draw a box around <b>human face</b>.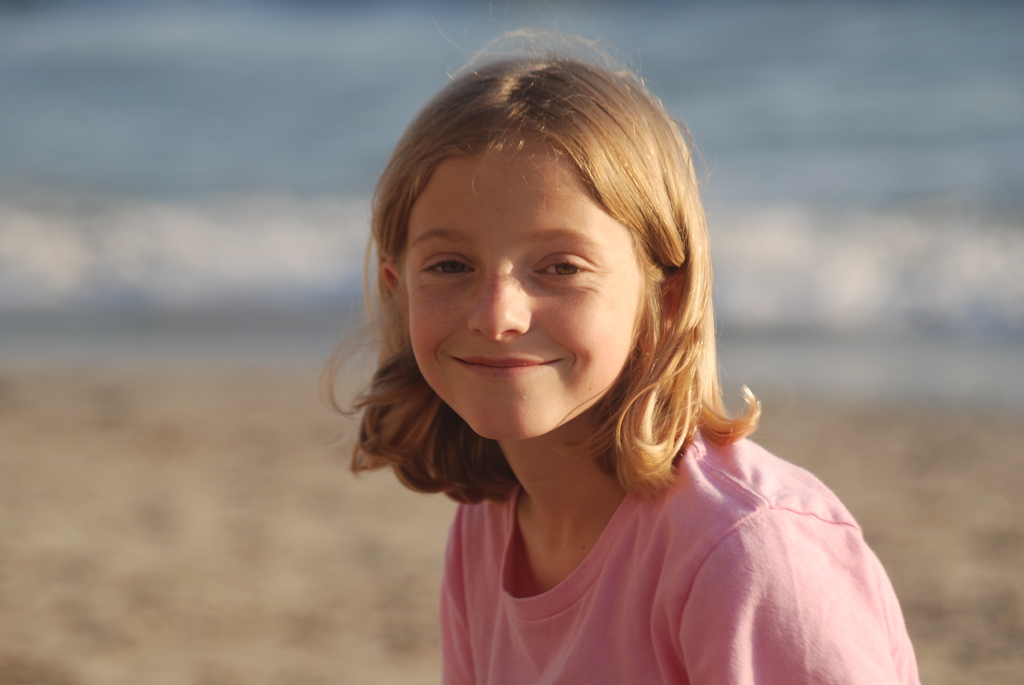
locate(403, 147, 641, 443).
